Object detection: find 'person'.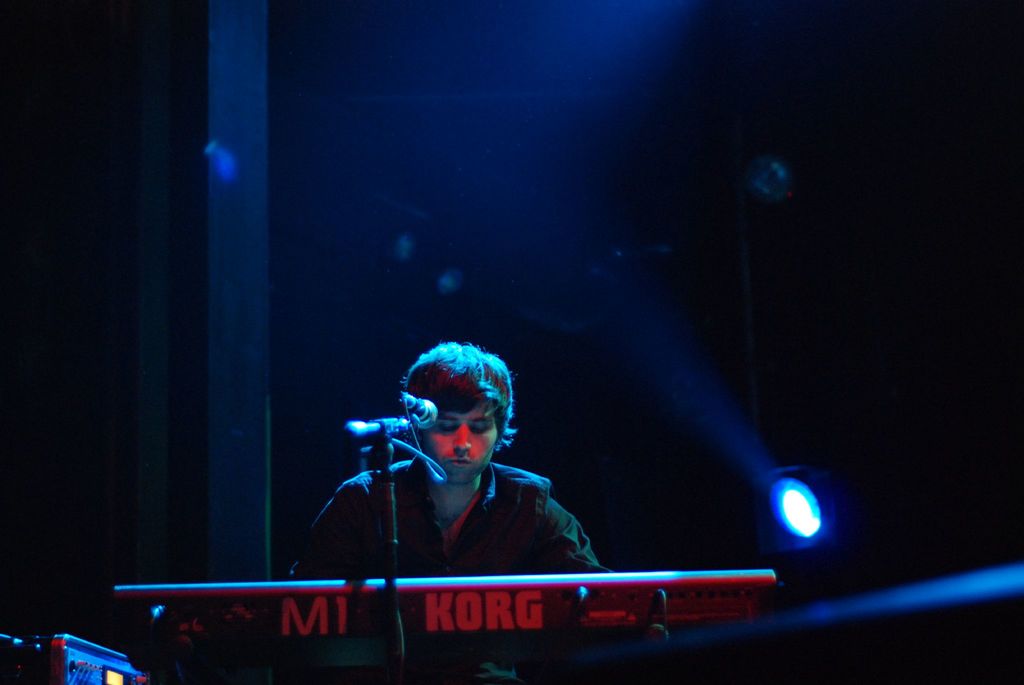
select_region(346, 341, 655, 631).
